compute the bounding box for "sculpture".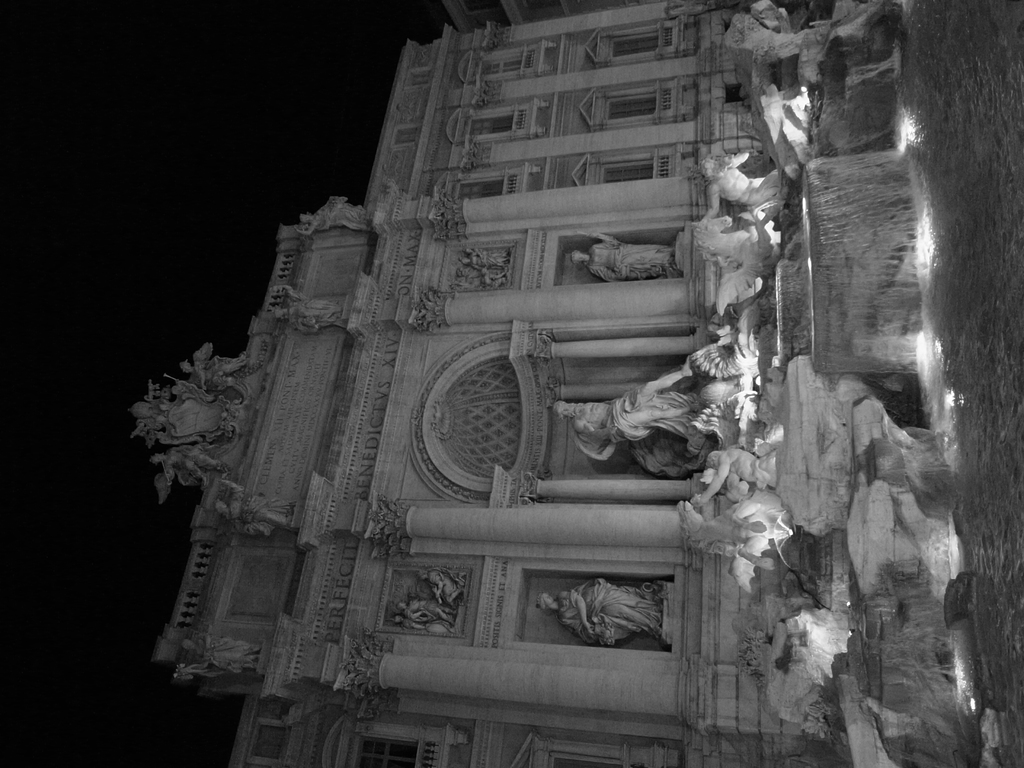
<bbox>569, 229, 682, 280</bbox>.
